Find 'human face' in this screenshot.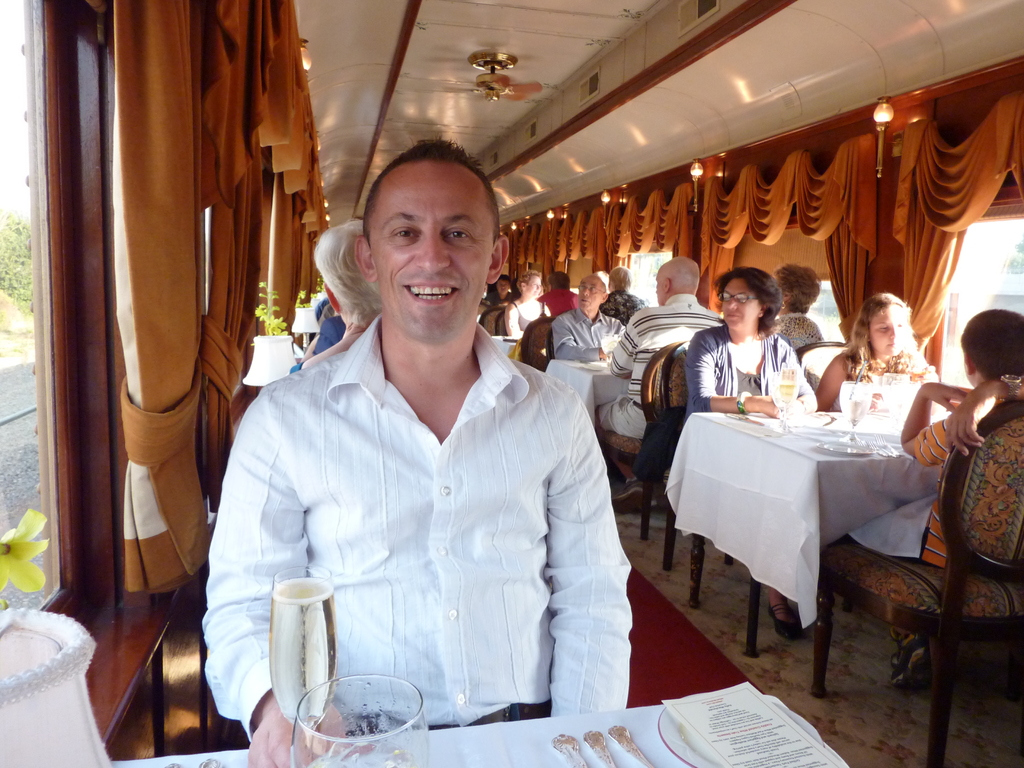
The bounding box for 'human face' is x1=719 y1=278 x2=764 y2=333.
